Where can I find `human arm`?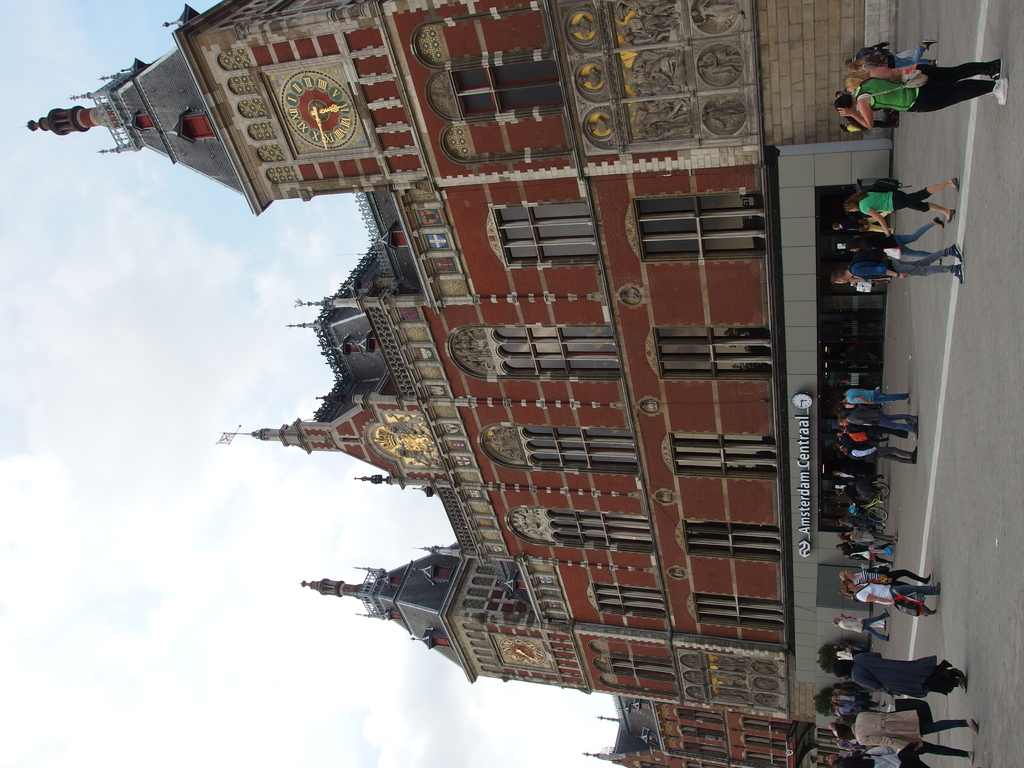
You can find it at box=[703, 56, 719, 72].
